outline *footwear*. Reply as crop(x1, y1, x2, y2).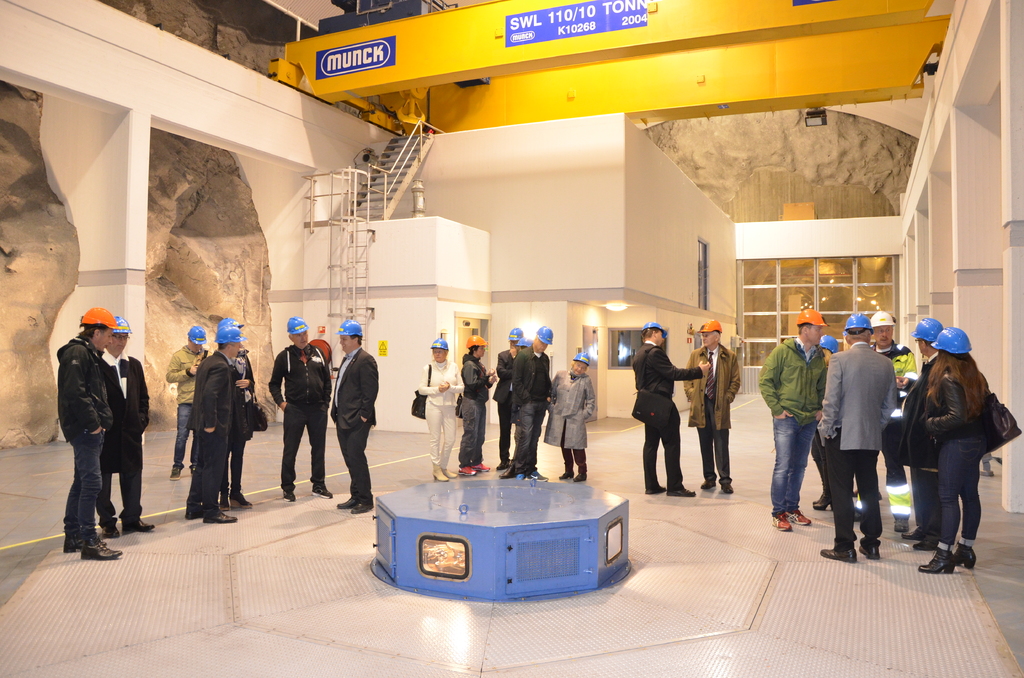
crop(495, 461, 525, 478).
